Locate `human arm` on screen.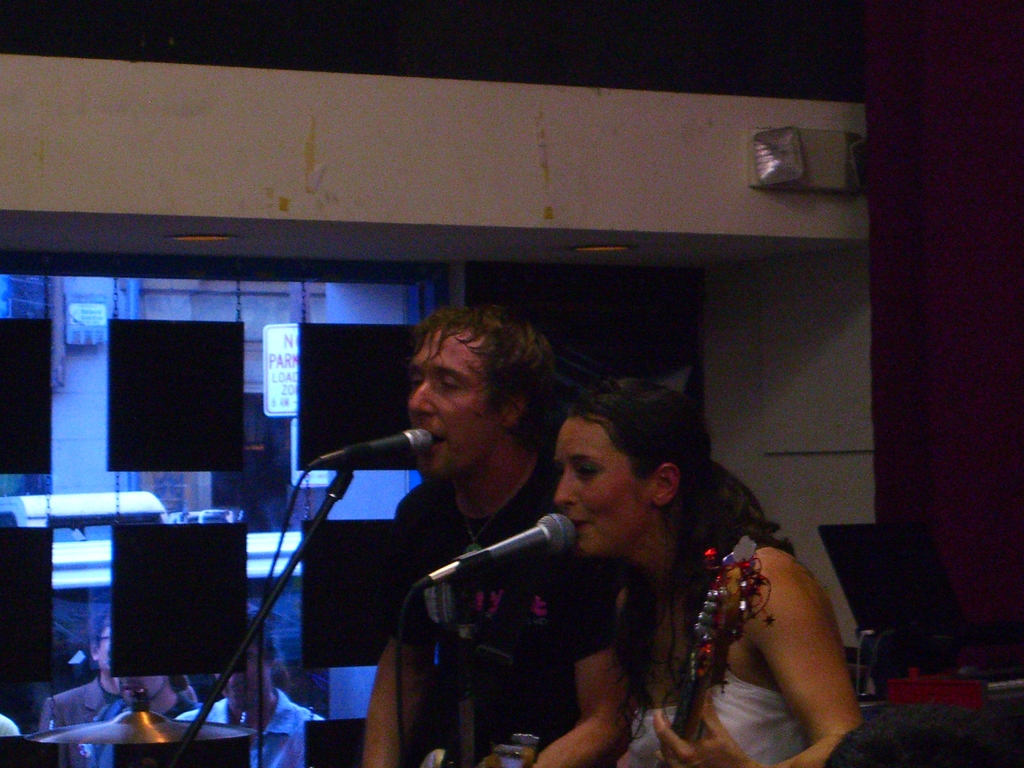
On screen at <region>703, 532, 858, 749</region>.
